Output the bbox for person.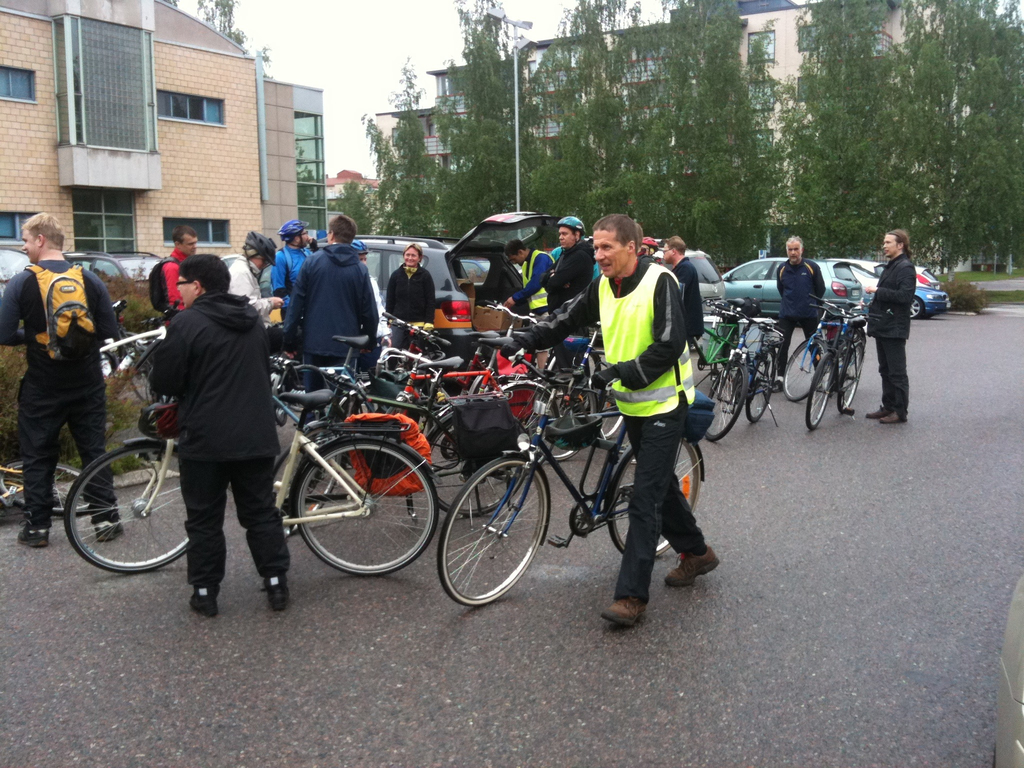
x1=152, y1=252, x2=293, y2=619.
